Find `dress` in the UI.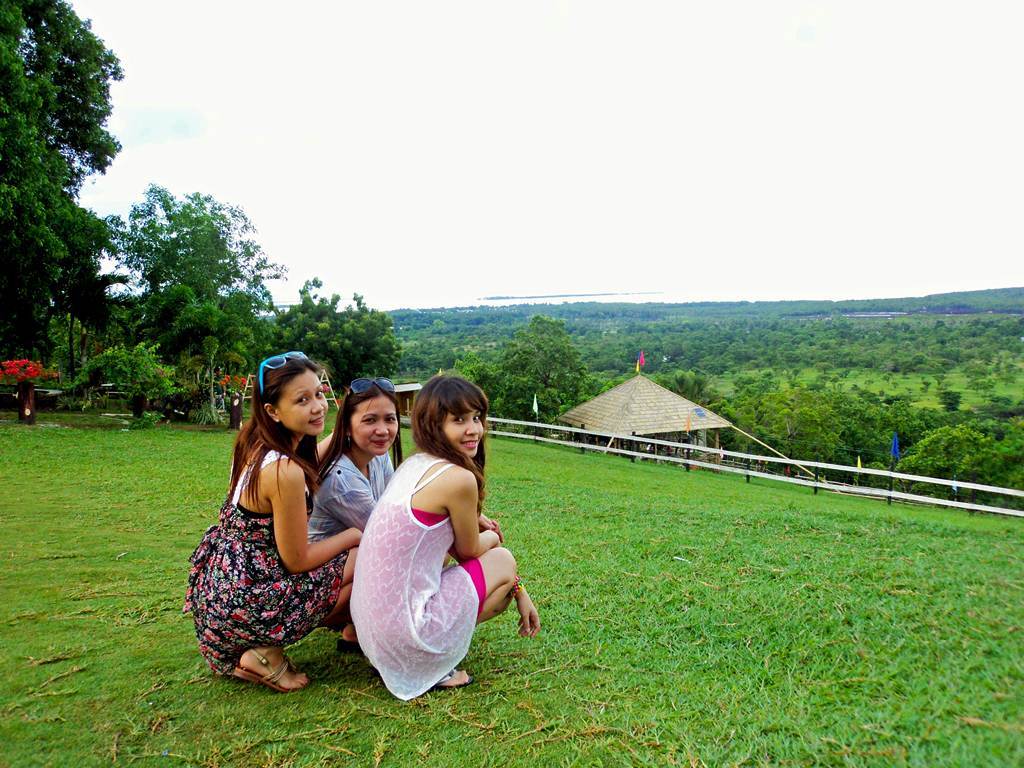
UI element at select_region(343, 451, 476, 713).
